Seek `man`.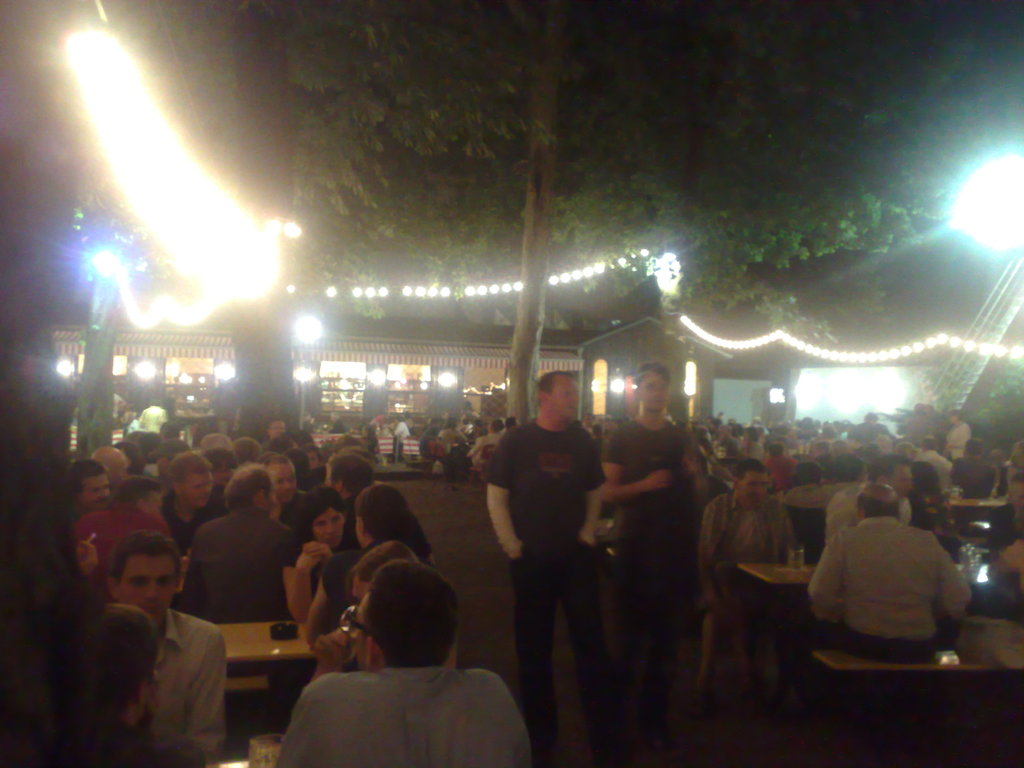
477,357,630,734.
